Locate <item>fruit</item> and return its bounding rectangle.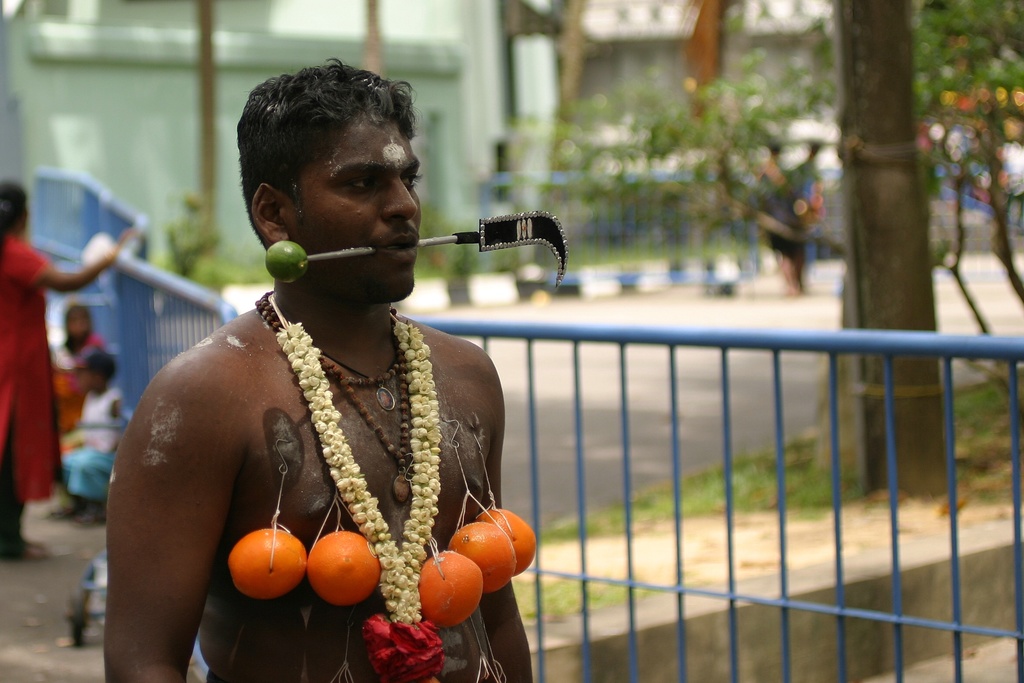
x1=445 y1=514 x2=519 y2=591.
